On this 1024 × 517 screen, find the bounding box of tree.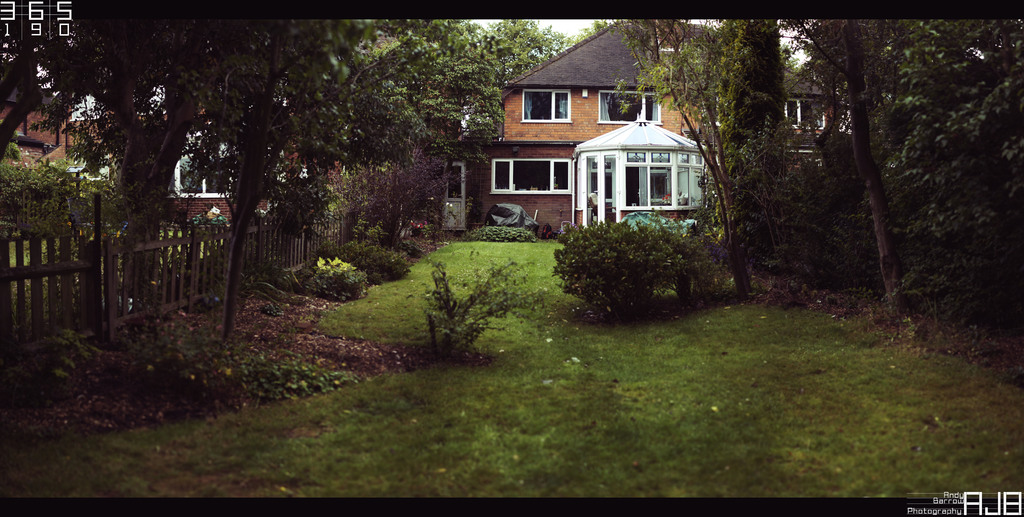
Bounding box: <box>812,12,1023,390</box>.
